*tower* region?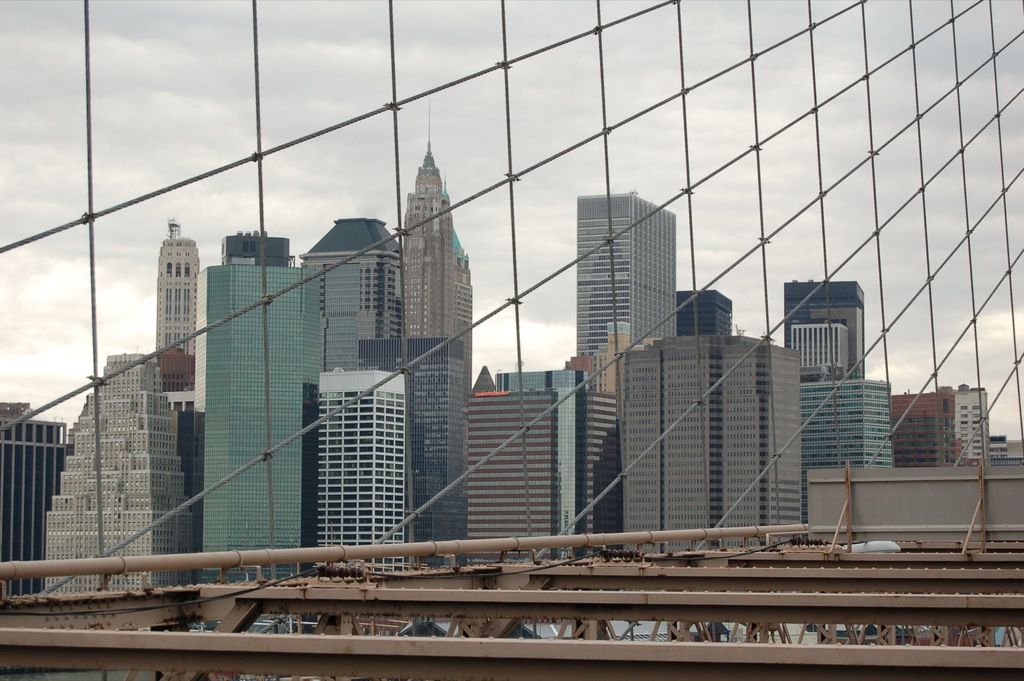
<region>392, 154, 467, 368</region>
